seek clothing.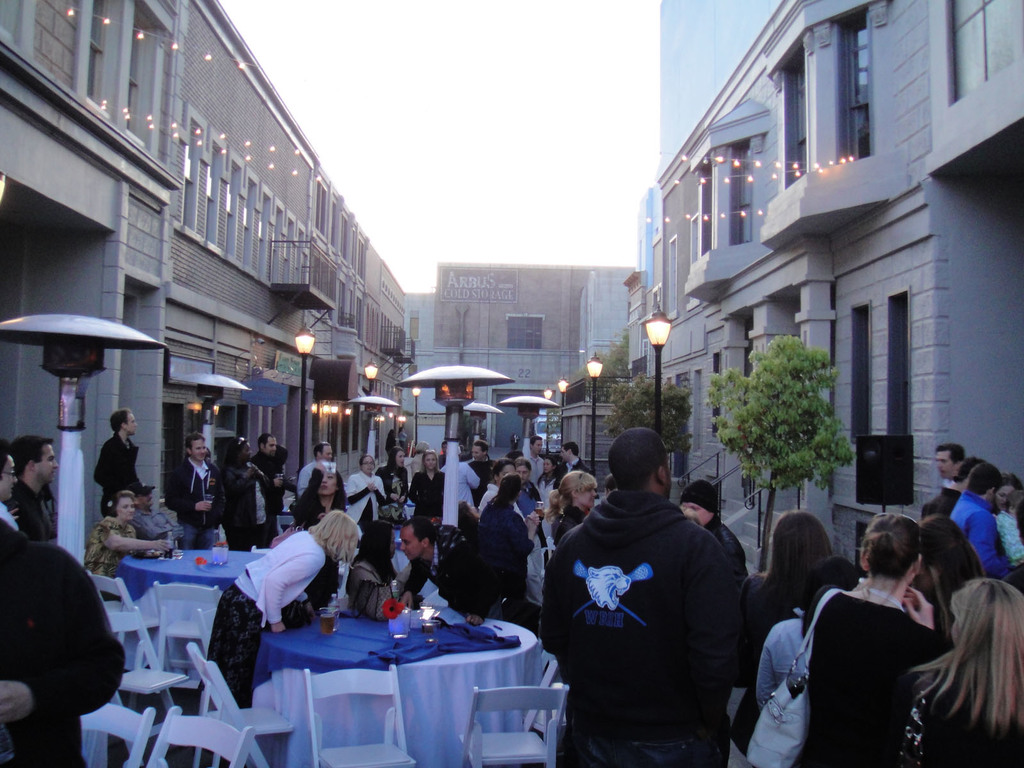
crop(196, 522, 326, 709).
